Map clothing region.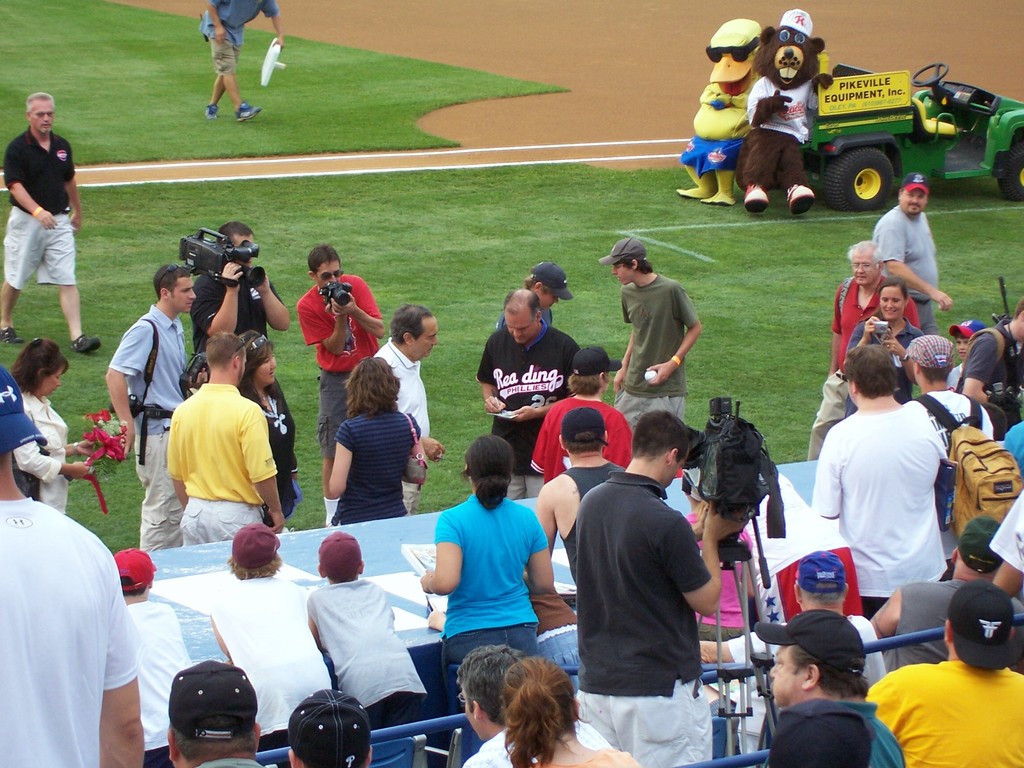
Mapped to crop(2, 126, 79, 298).
